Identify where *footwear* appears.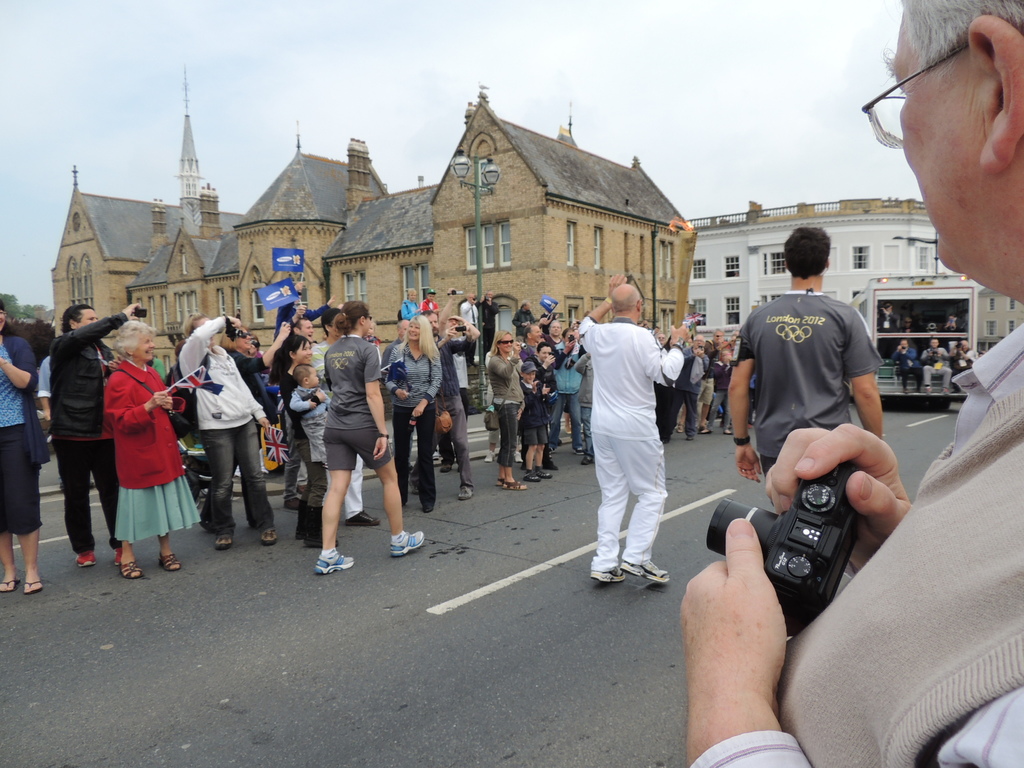
Appears at l=72, t=549, r=95, b=564.
